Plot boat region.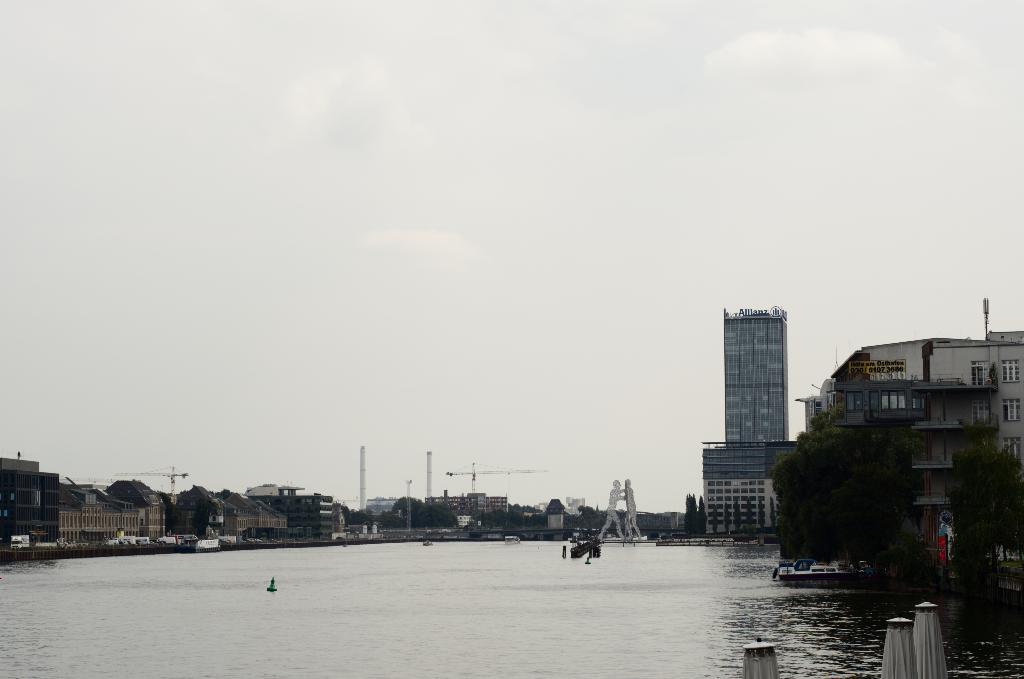
Plotted at bbox(774, 559, 876, 589).
